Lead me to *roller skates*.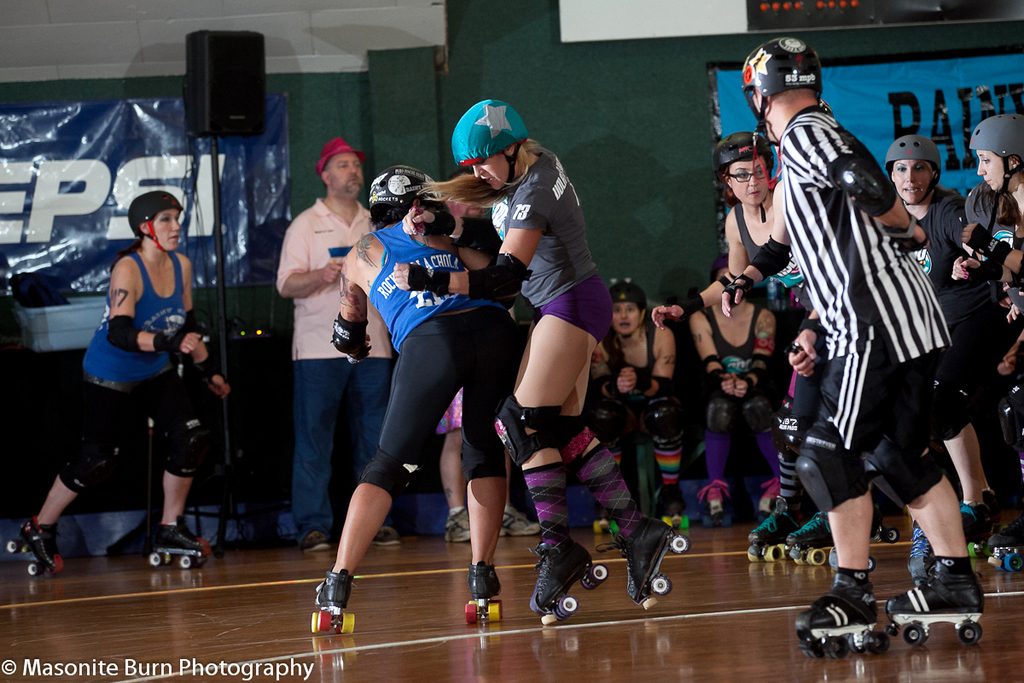
Lead to <box>871,508,900,542</box>.
